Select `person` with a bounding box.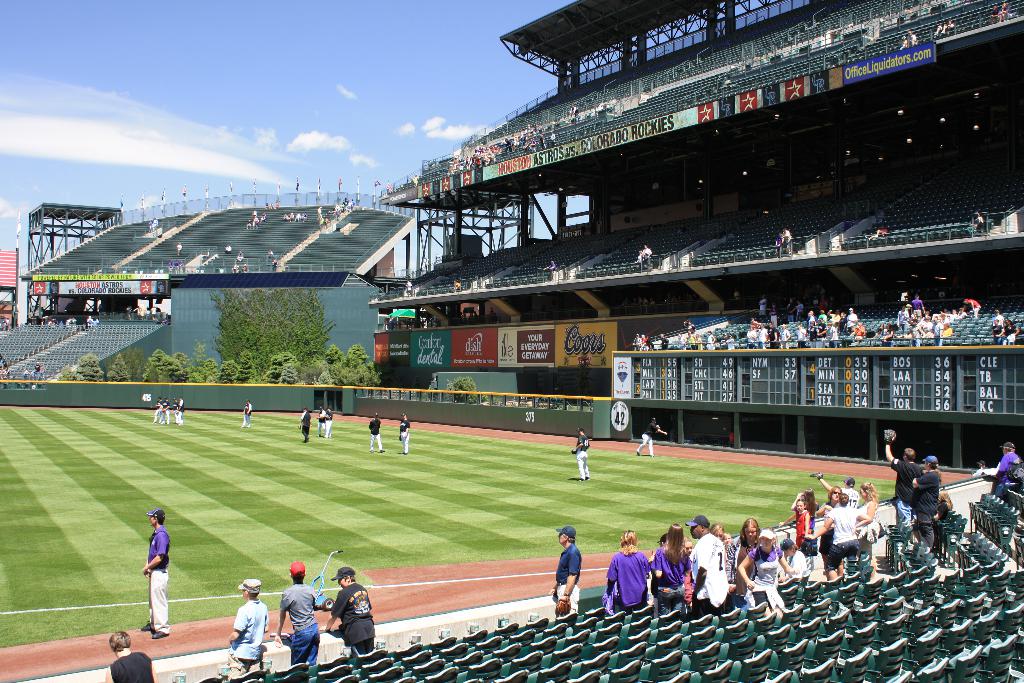
[left=364, top=409, right=388, bottom=454].
